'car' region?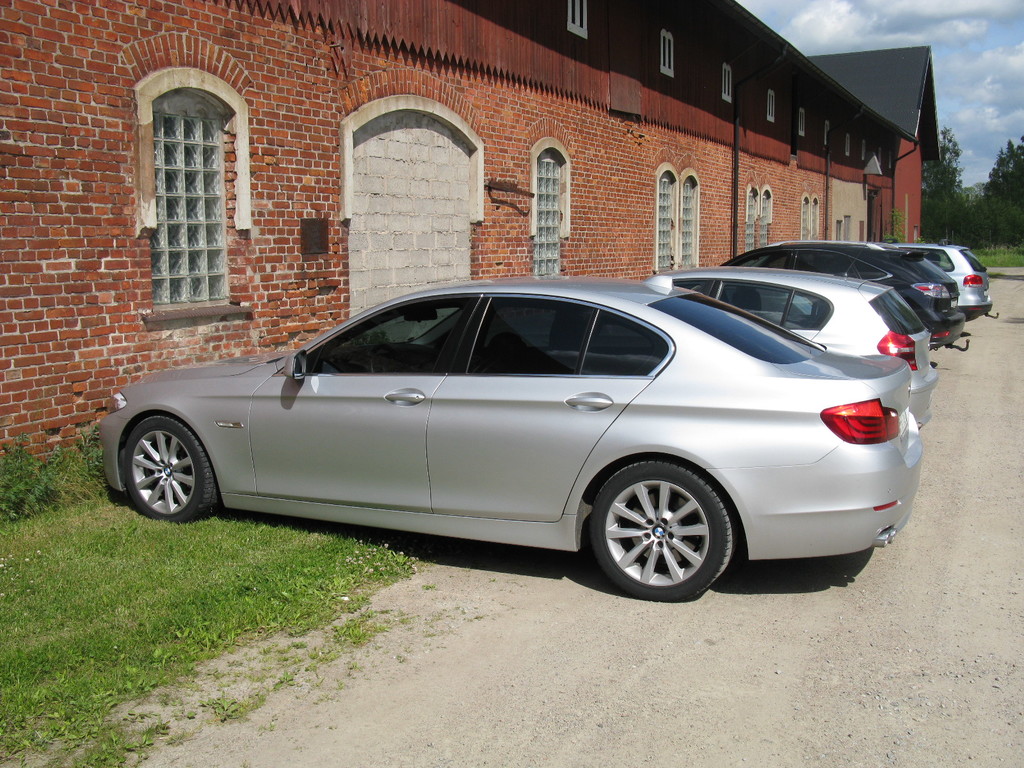
<box>575,266,941,440</box>
